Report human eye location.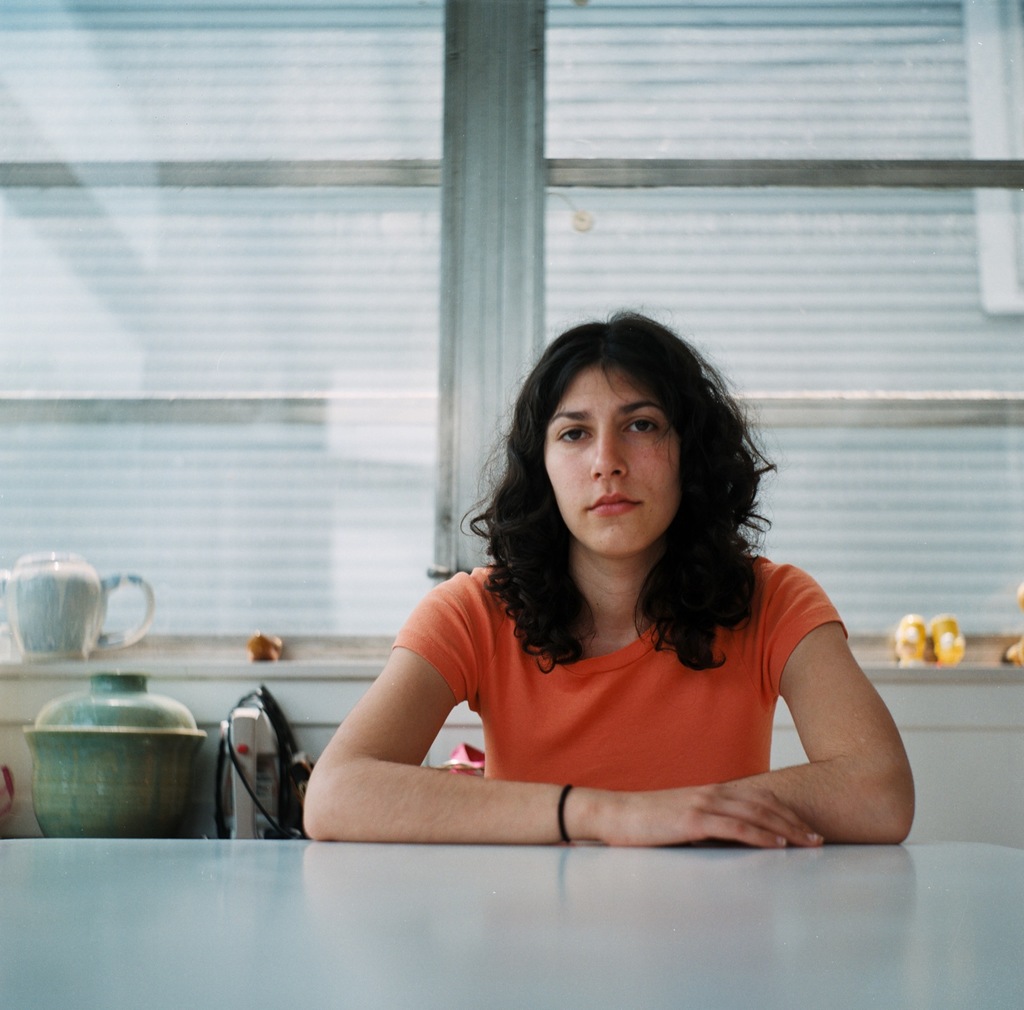
Report: (left=623, top=413, right=662, bottom=440).
